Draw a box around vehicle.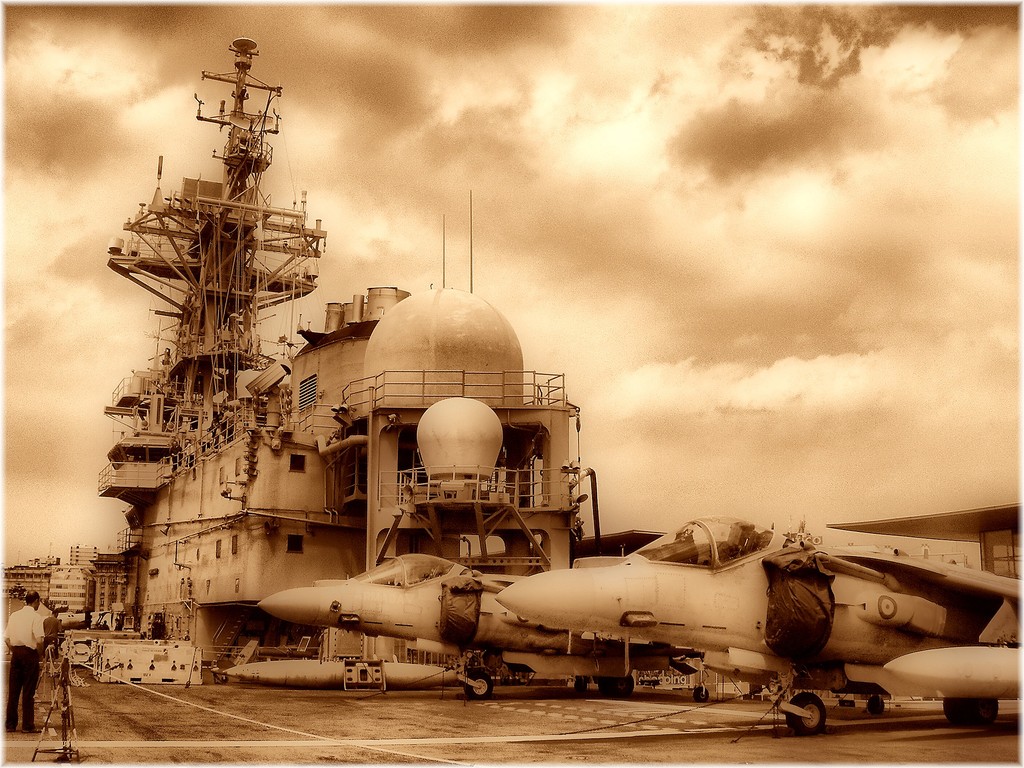
<region>493, 513, 1021, 731</region>.
